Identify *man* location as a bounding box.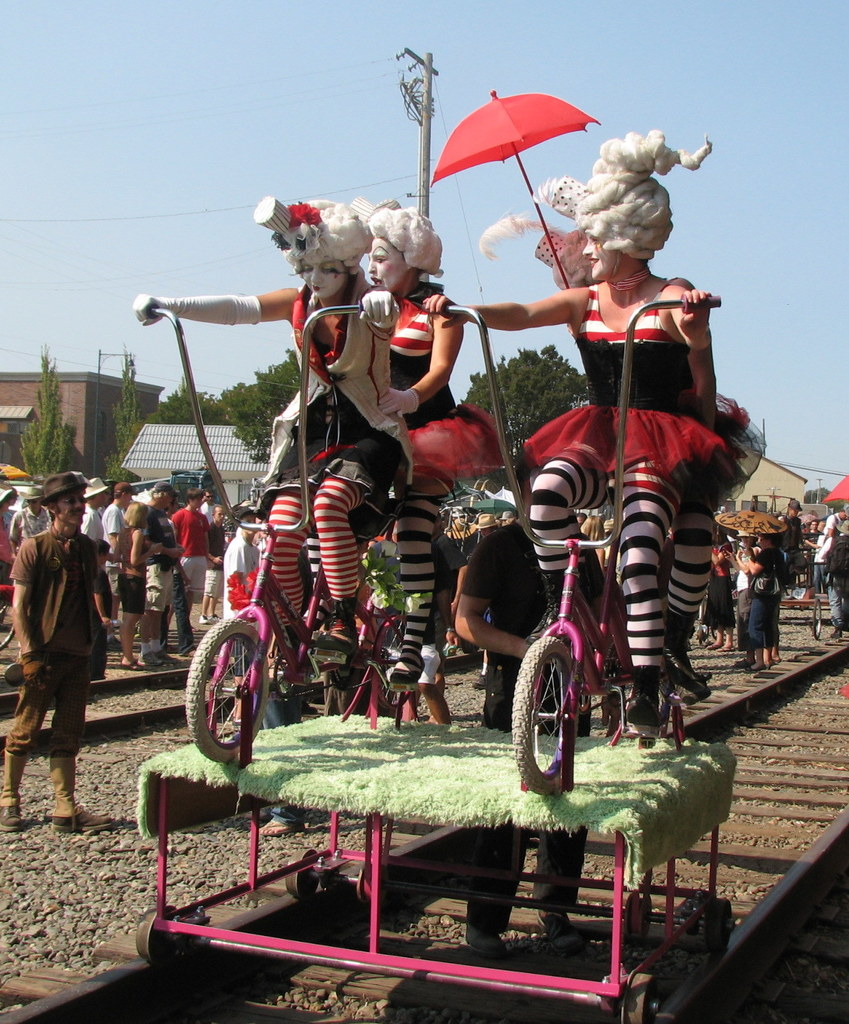
box(167, 486, 209, 623).
